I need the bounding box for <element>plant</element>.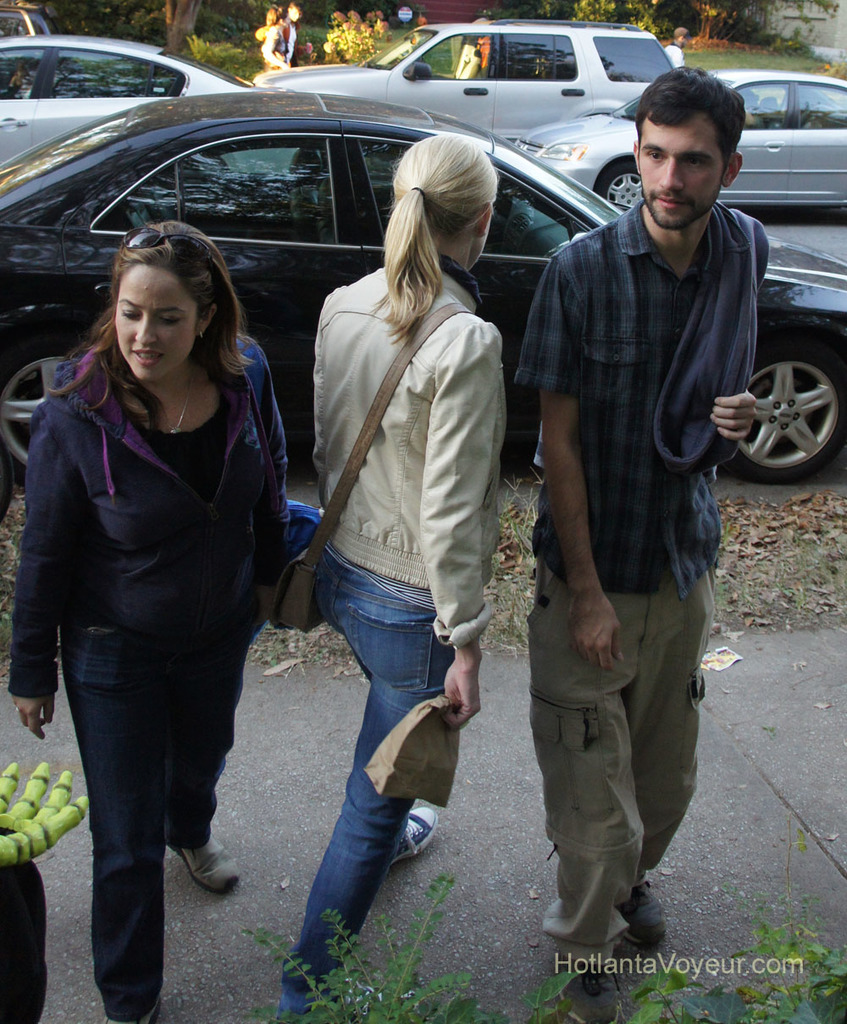
Here it is: Rect(523, 923, 846, 1023).
